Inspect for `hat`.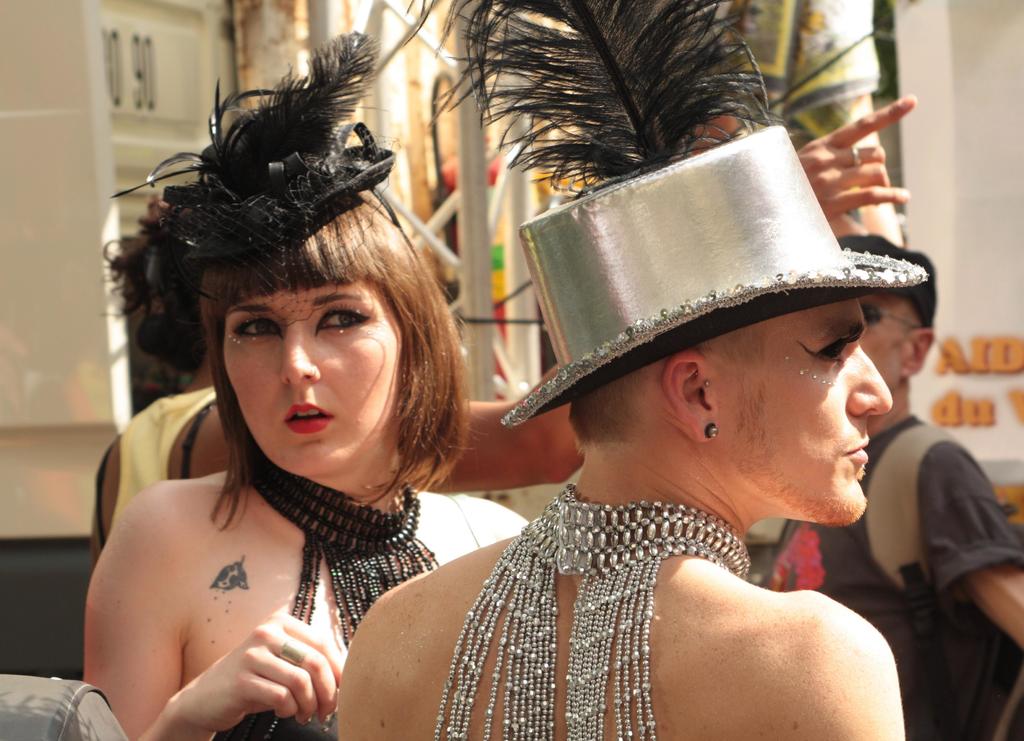
Inspection: Rect(108, 30, 397, 249).
